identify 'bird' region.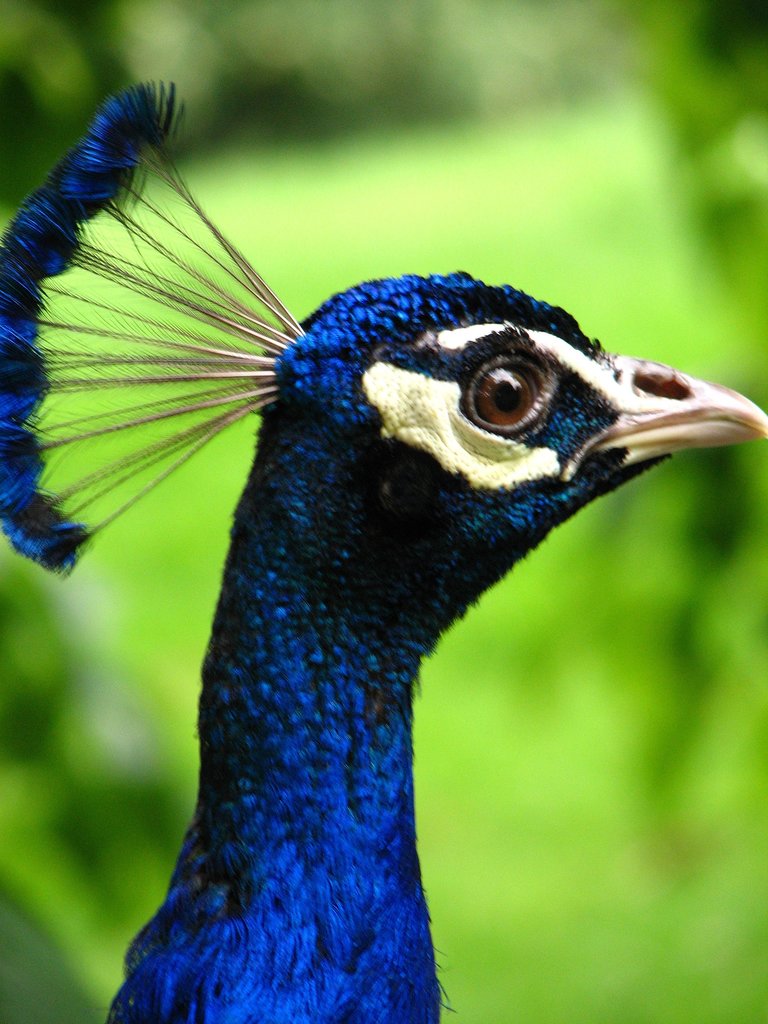
Region: x1=0, y1=67, x2=767, y2=1023.
